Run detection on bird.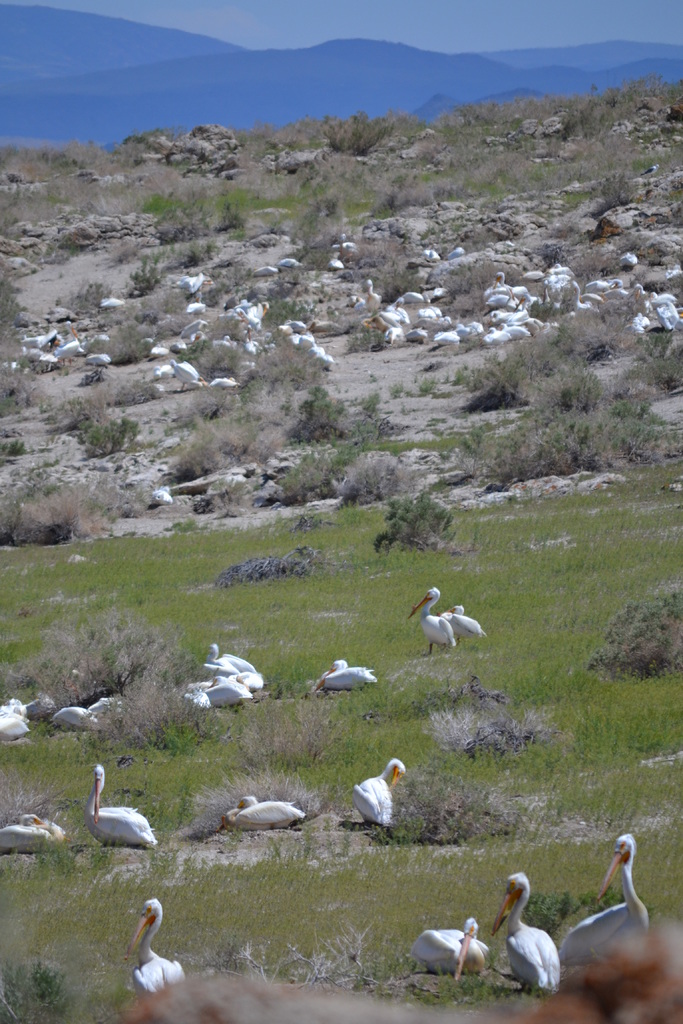
Result: locate(418, 919, 486, 987).
